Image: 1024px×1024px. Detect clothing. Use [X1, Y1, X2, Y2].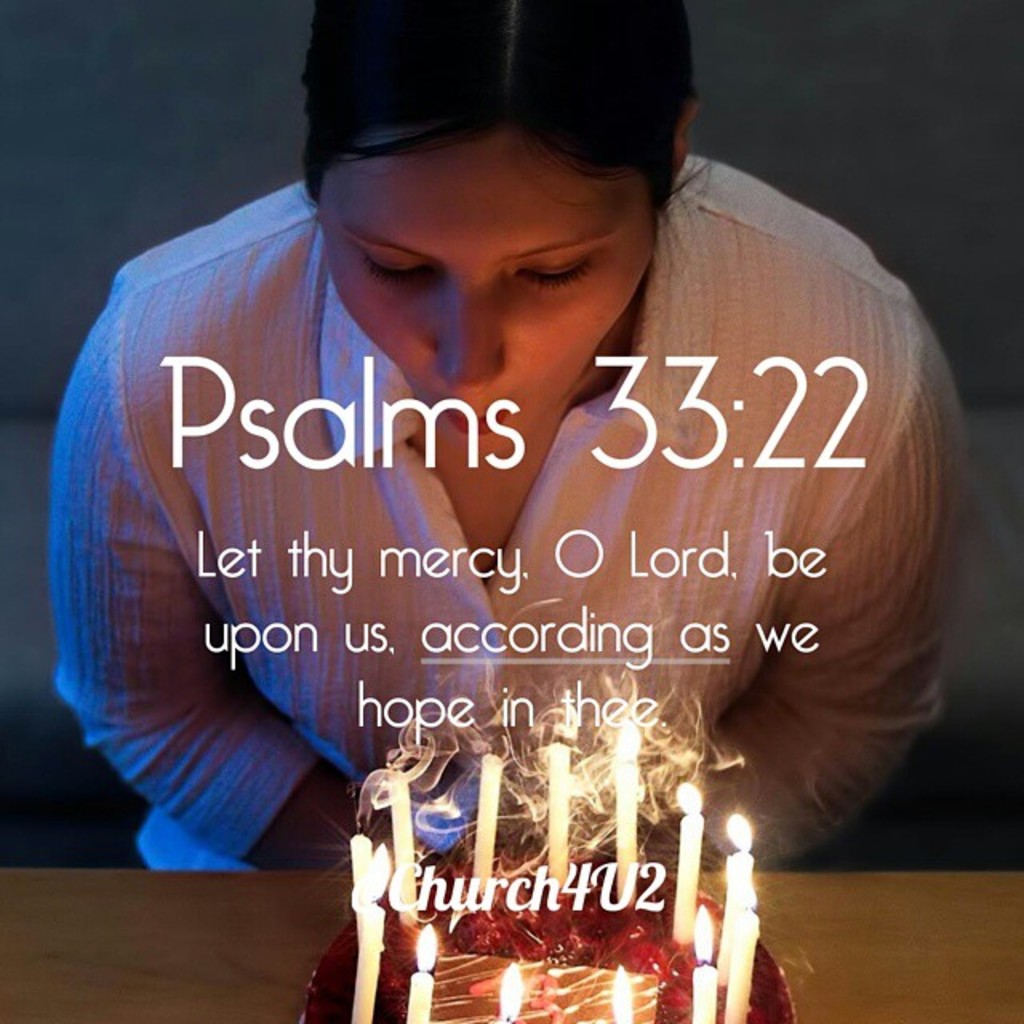
[186, 195, 926, 869].
